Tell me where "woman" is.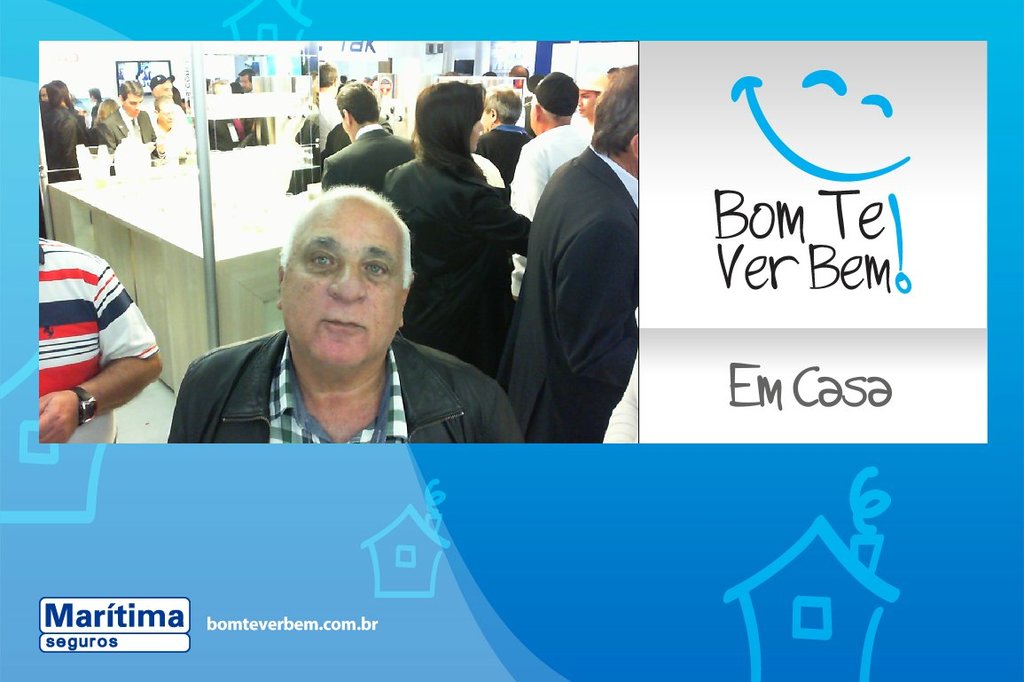
"woman" is at left=382, top=78, right=535, bottom=365.
